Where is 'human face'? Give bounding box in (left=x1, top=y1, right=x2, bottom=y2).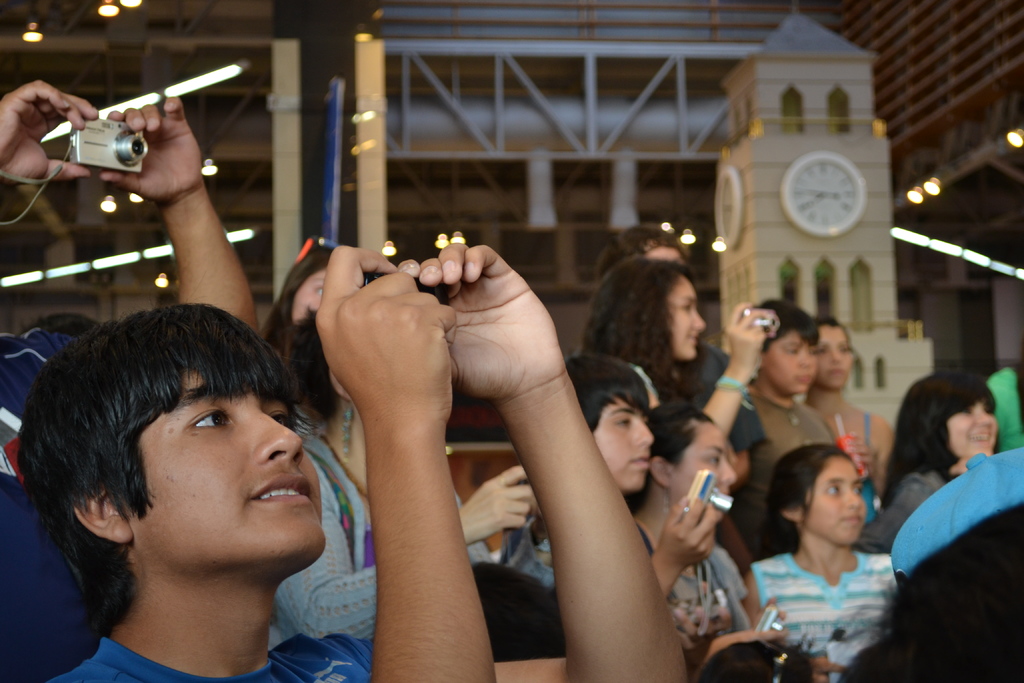
(left=817, top=327, right=851, bottom=388).
